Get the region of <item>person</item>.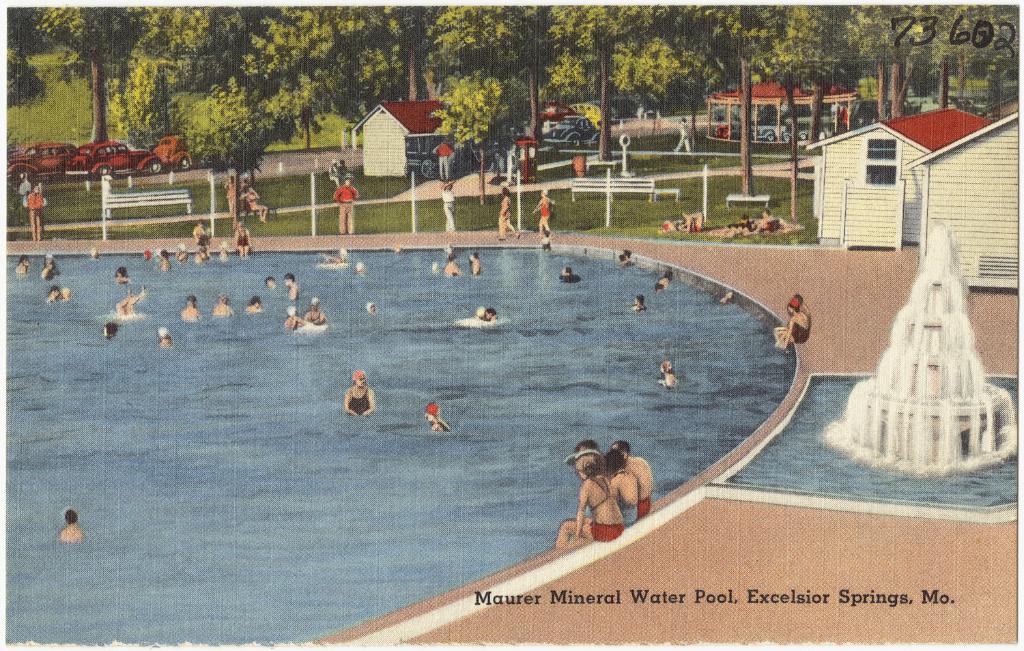
Rect(225, 173, 240, 215).
